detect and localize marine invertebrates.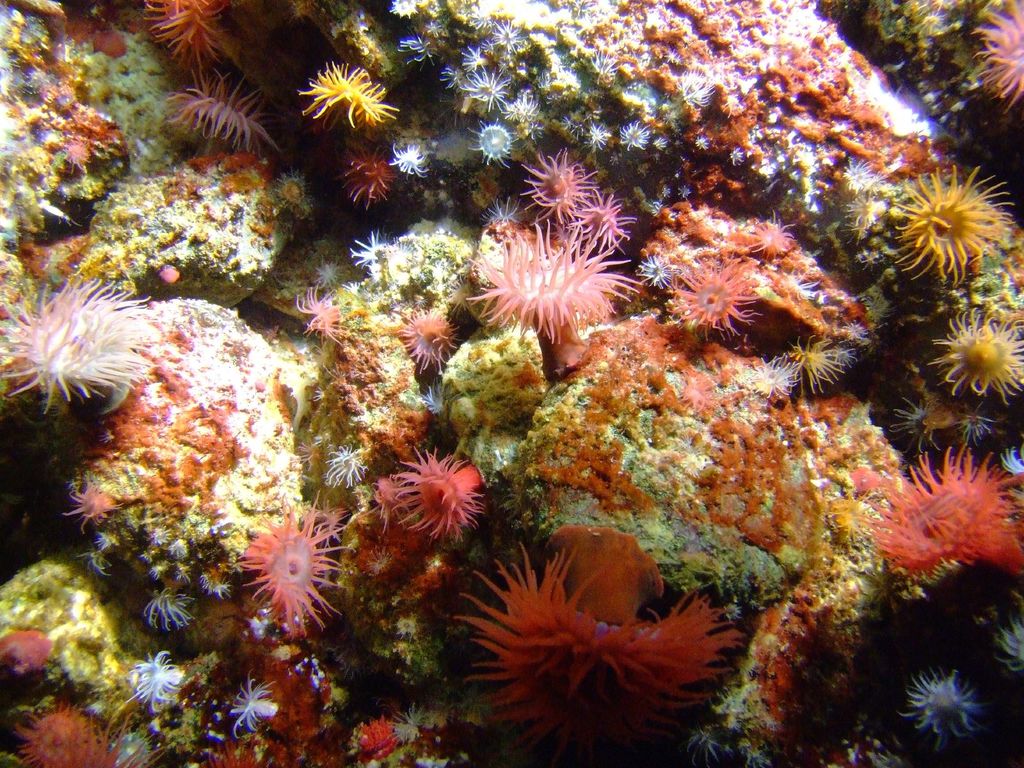
Localized at [348,226,399,271].
